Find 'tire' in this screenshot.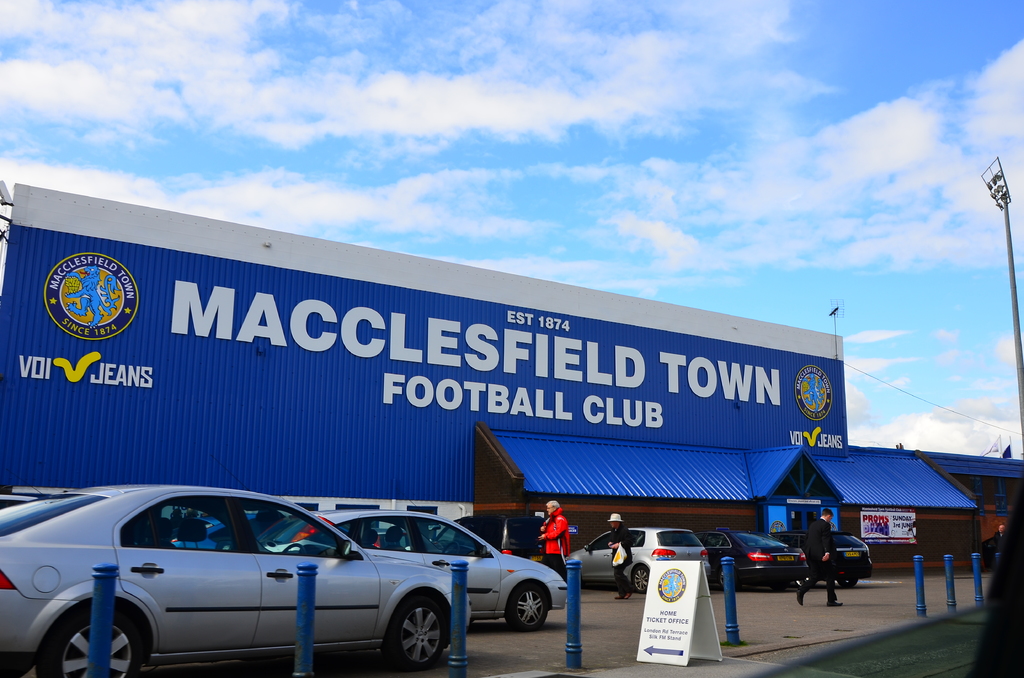
The bounding box for 'tire' is 835/581/857/588.
